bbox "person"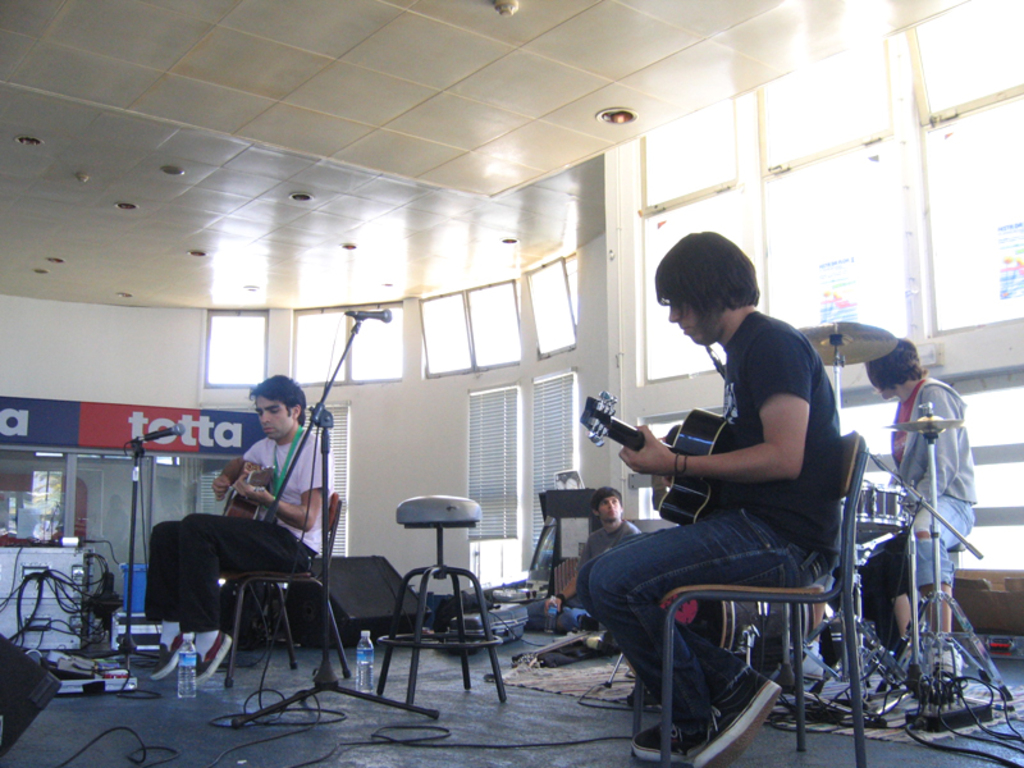
BBox(577, 230, 846, 765)
